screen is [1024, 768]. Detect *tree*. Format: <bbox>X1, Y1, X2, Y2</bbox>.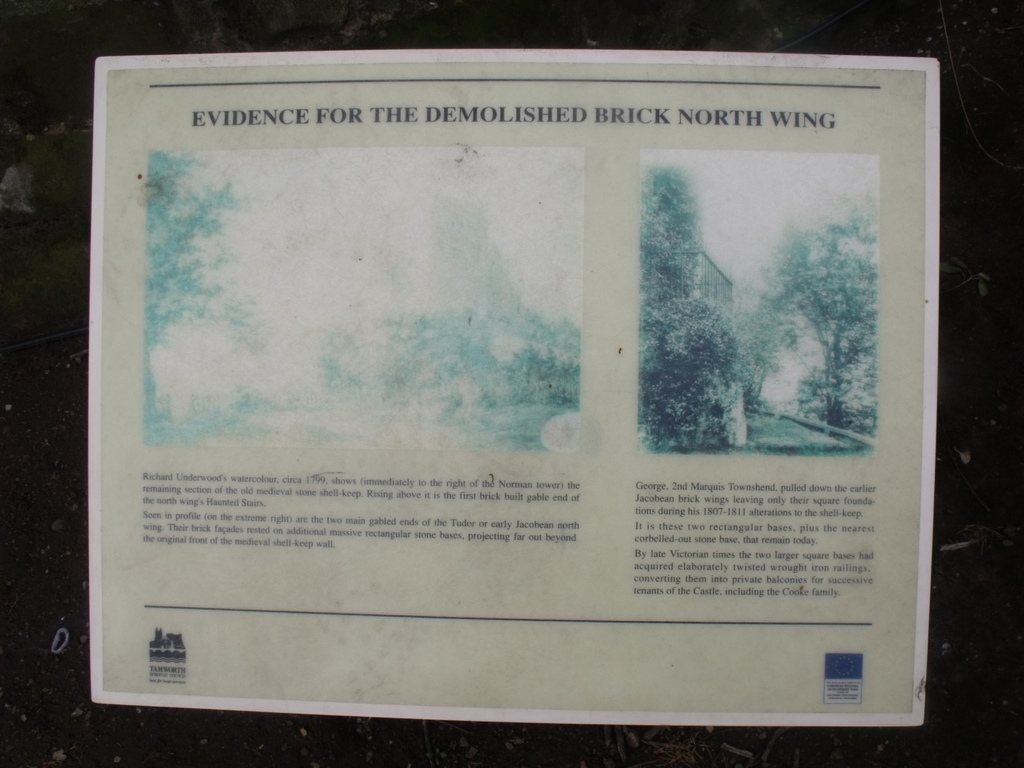
<bbox>773, 202, 882, 431</bbox>.
